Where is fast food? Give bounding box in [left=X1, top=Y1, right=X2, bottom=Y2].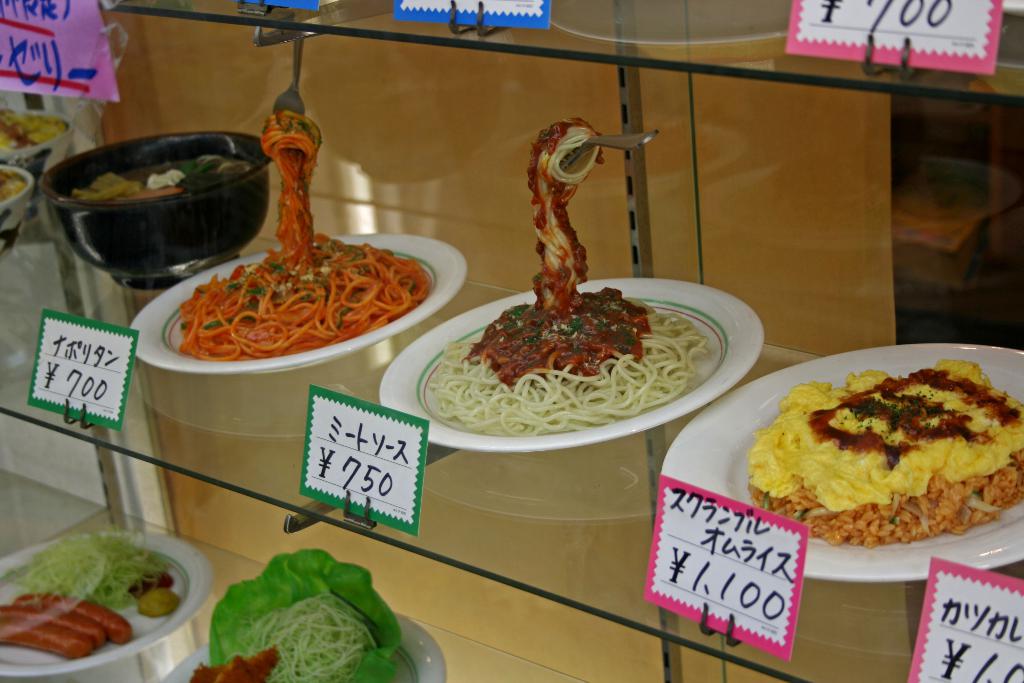
[left=0, top=109, right=65, bottom=155].
